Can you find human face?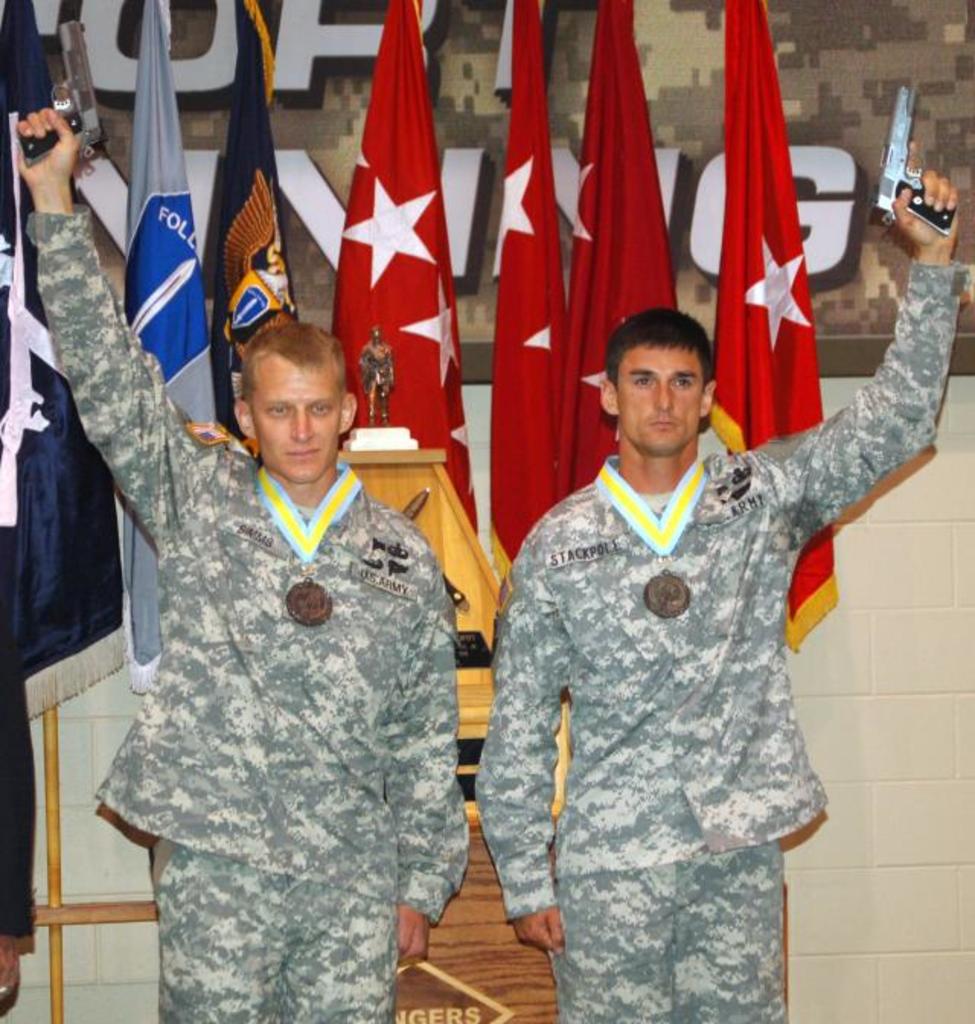
Yes, bounding box: [250,366,341,485].
